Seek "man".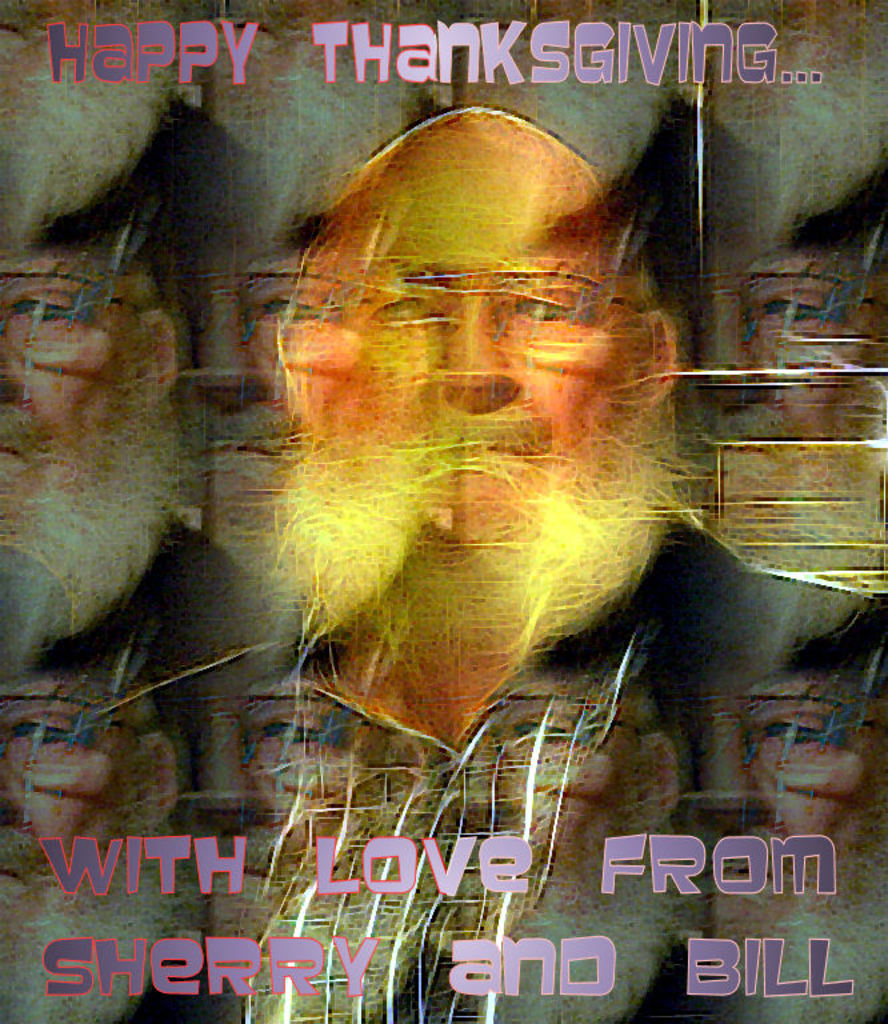
x1=683 y1=652 x2=887 y2=1023.
